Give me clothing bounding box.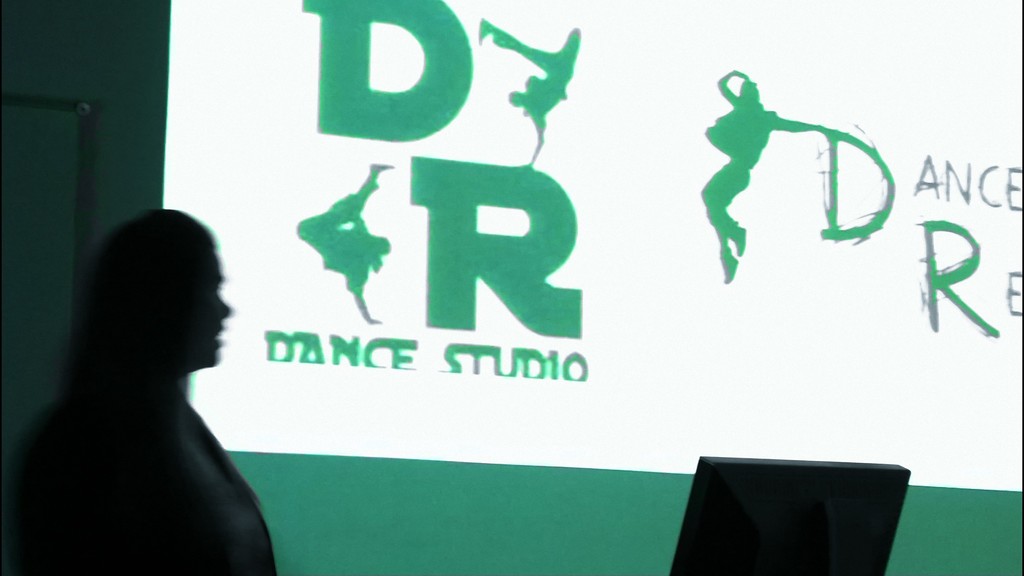
select_region(0, 399, 278, 575).
